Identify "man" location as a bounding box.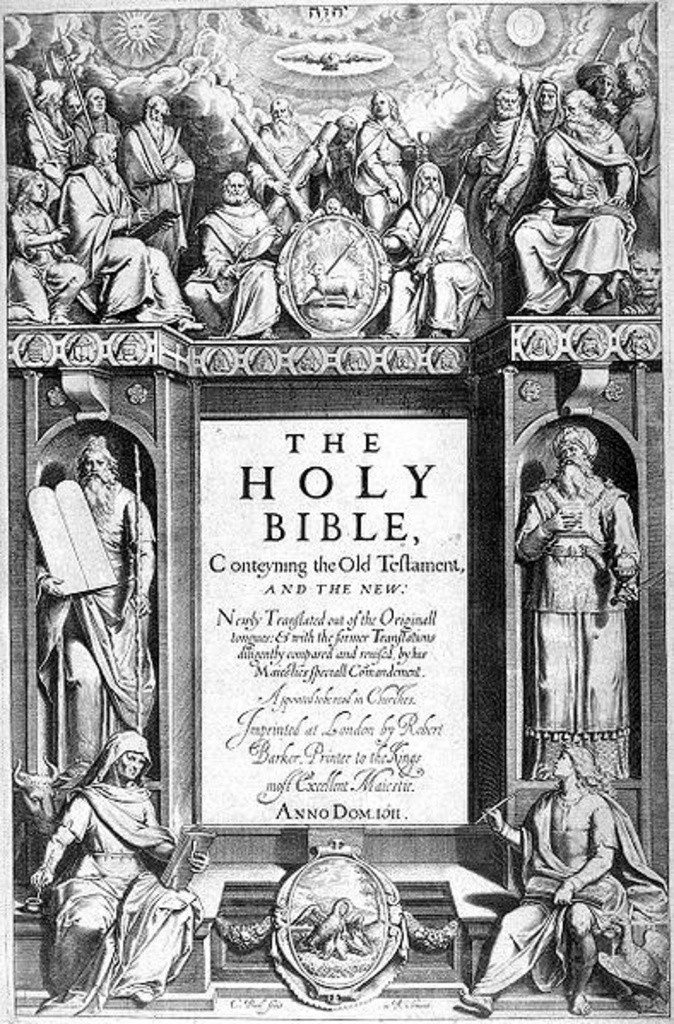
Rect(36, 434, 163, 798).
